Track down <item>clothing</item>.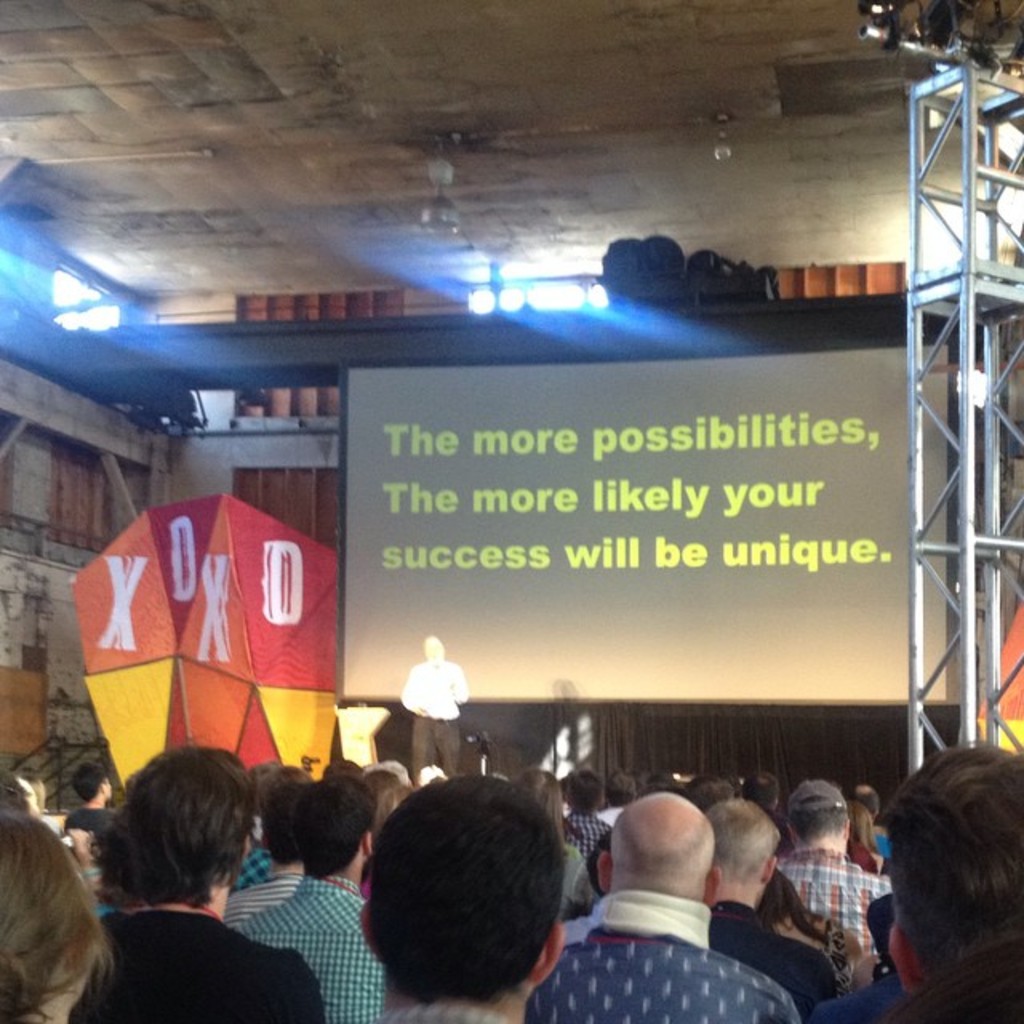
Tracked to detection(398, 661, 469, 787).
